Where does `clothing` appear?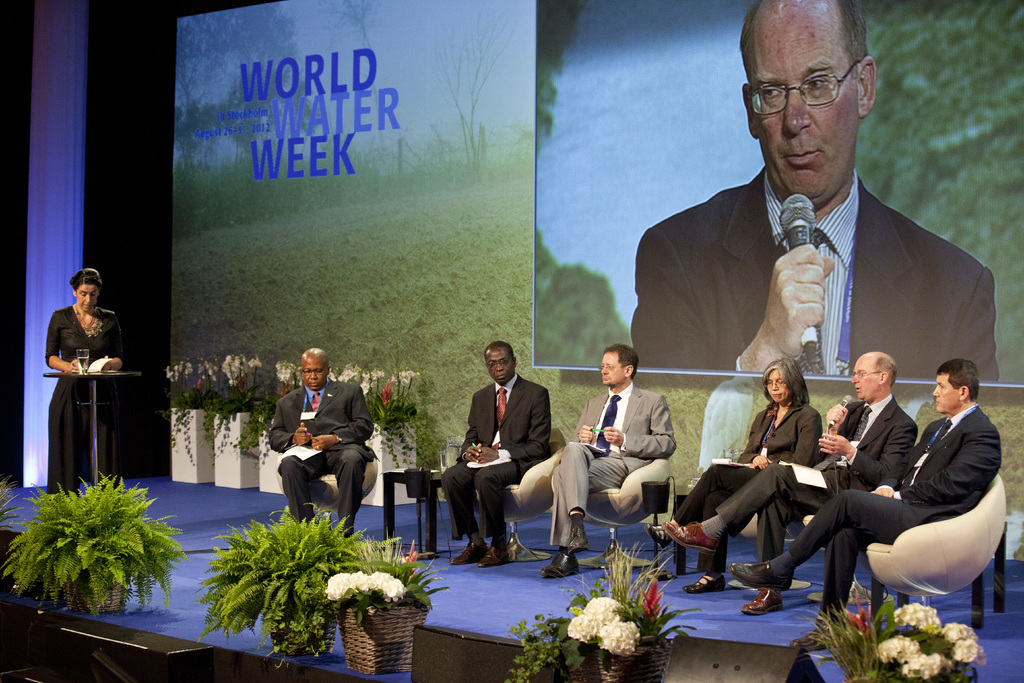
Appears at region(550, 381, 677, 545).
